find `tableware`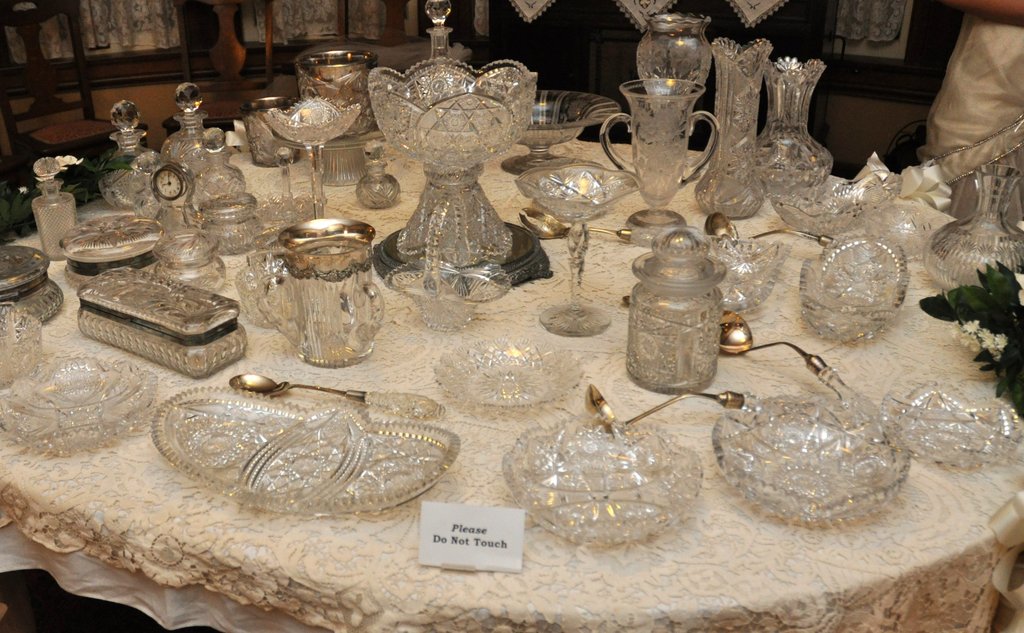
[515, 160, 638, 337]
